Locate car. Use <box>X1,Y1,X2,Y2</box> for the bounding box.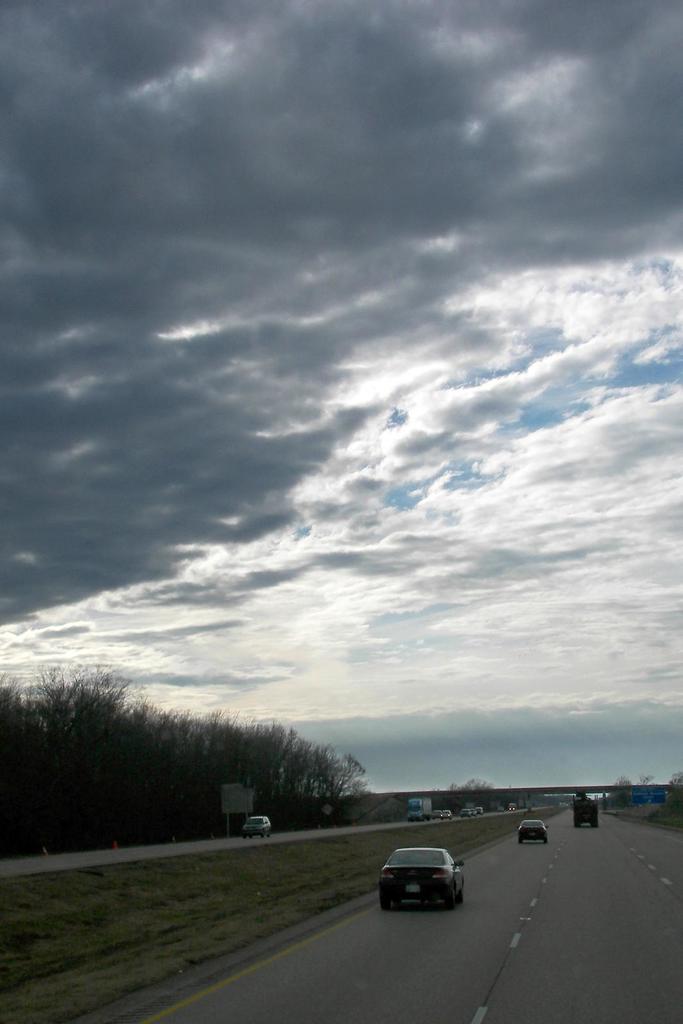
<box>461,810,472,817</box>.
